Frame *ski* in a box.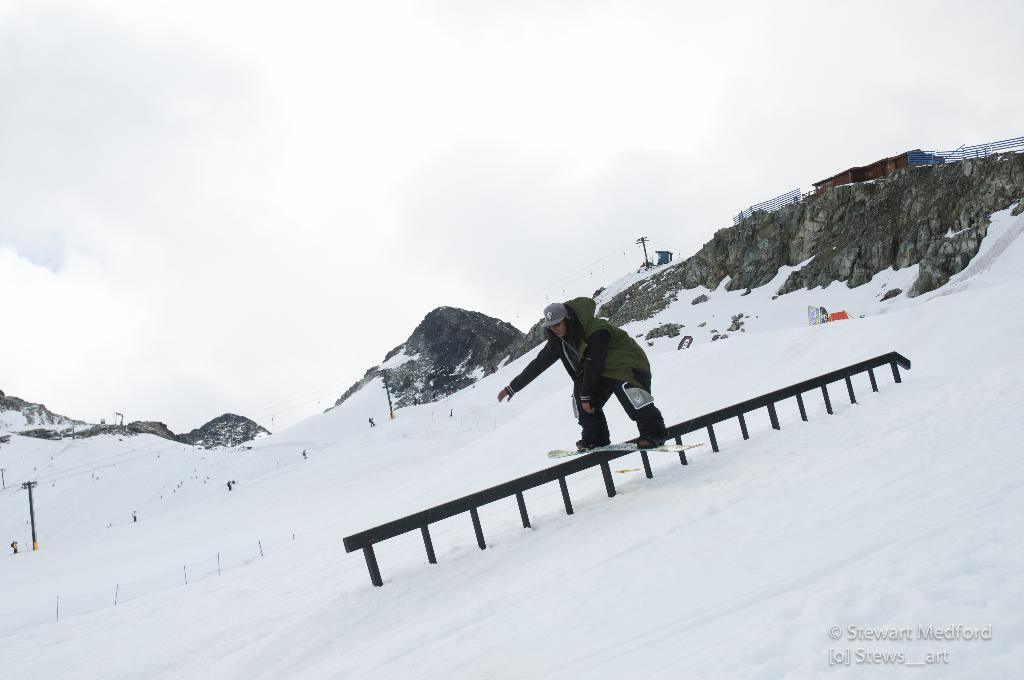
crop(545, 442, 705, 454).
